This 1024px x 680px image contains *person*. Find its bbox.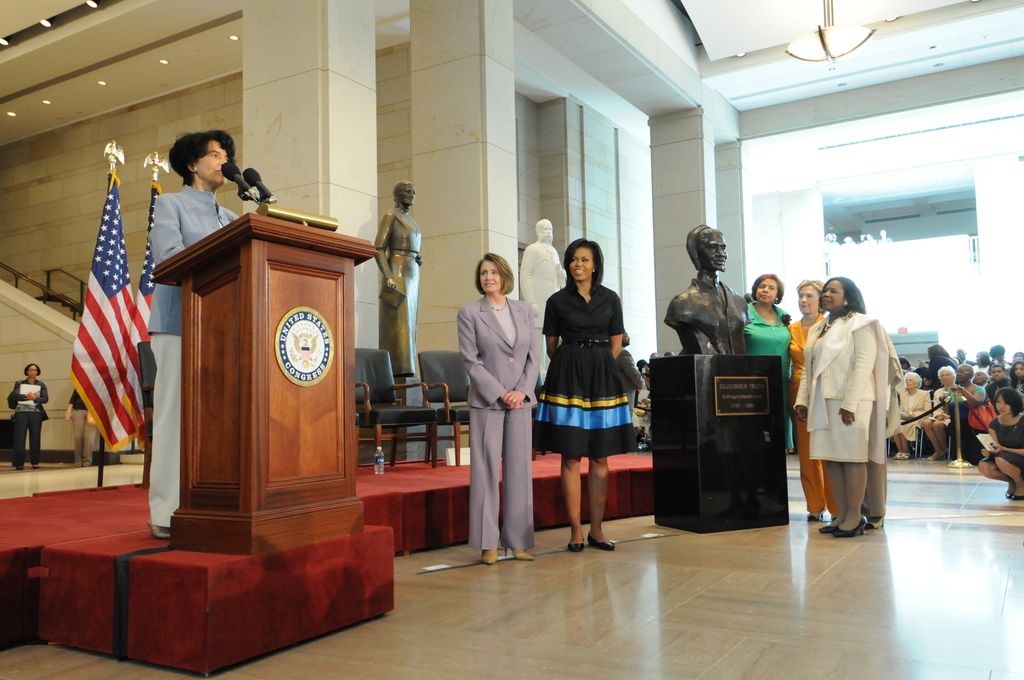
[858, 229, 866, 244].
